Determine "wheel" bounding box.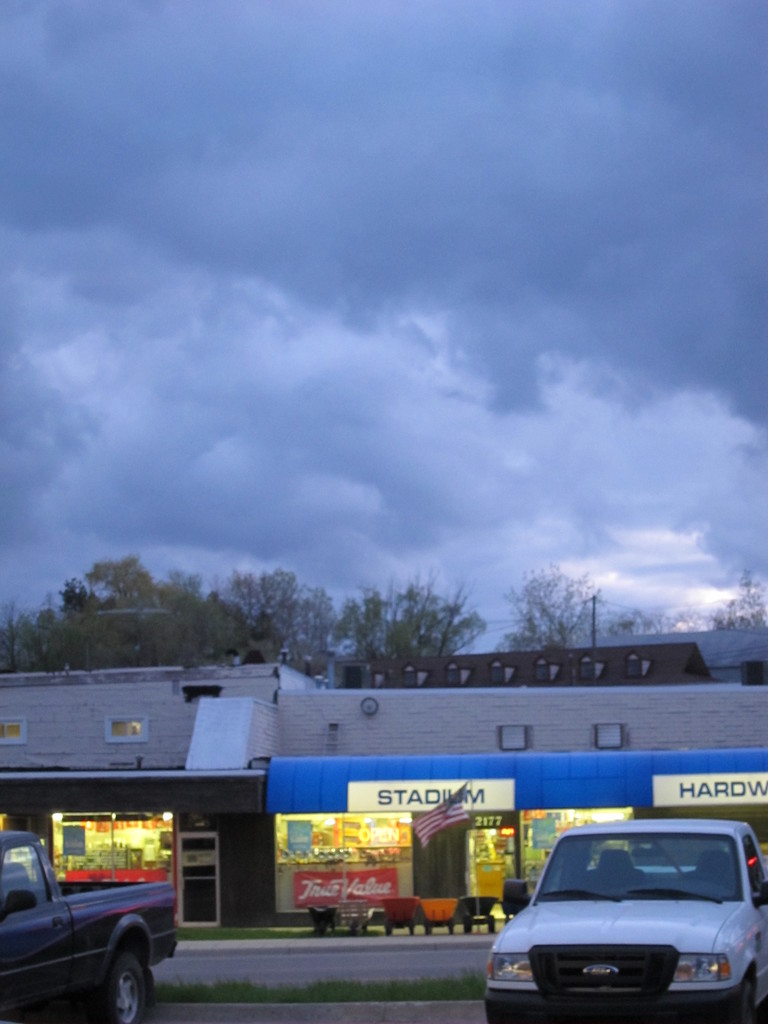
Determined: box=[483, 1000, 515, 1023].
